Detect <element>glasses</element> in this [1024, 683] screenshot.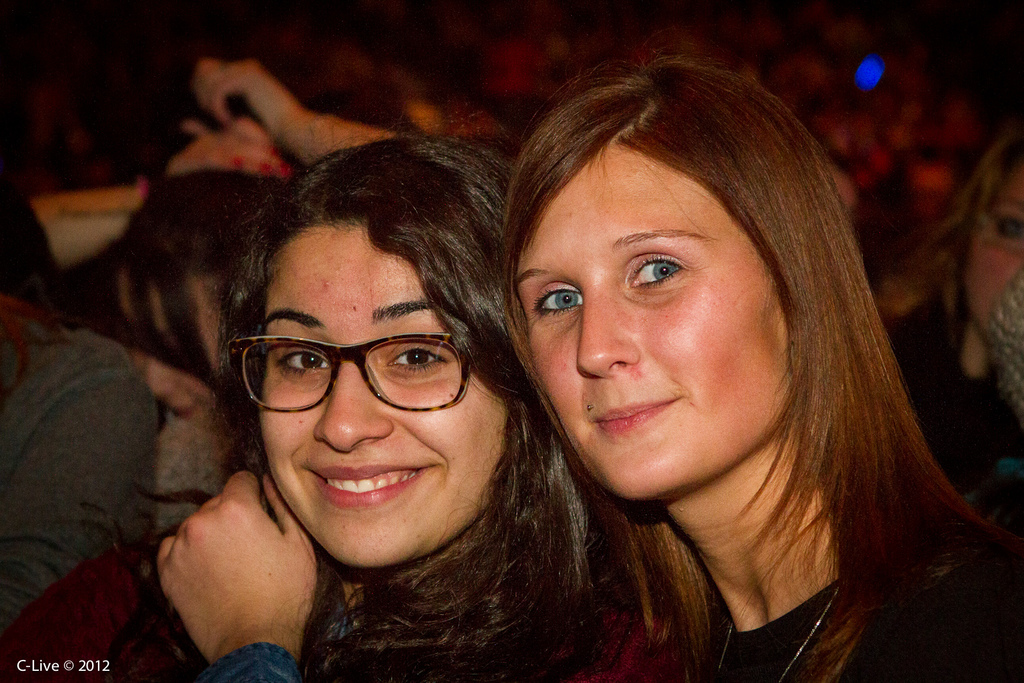
Detection: BBox(216, 321, 481, 424).
